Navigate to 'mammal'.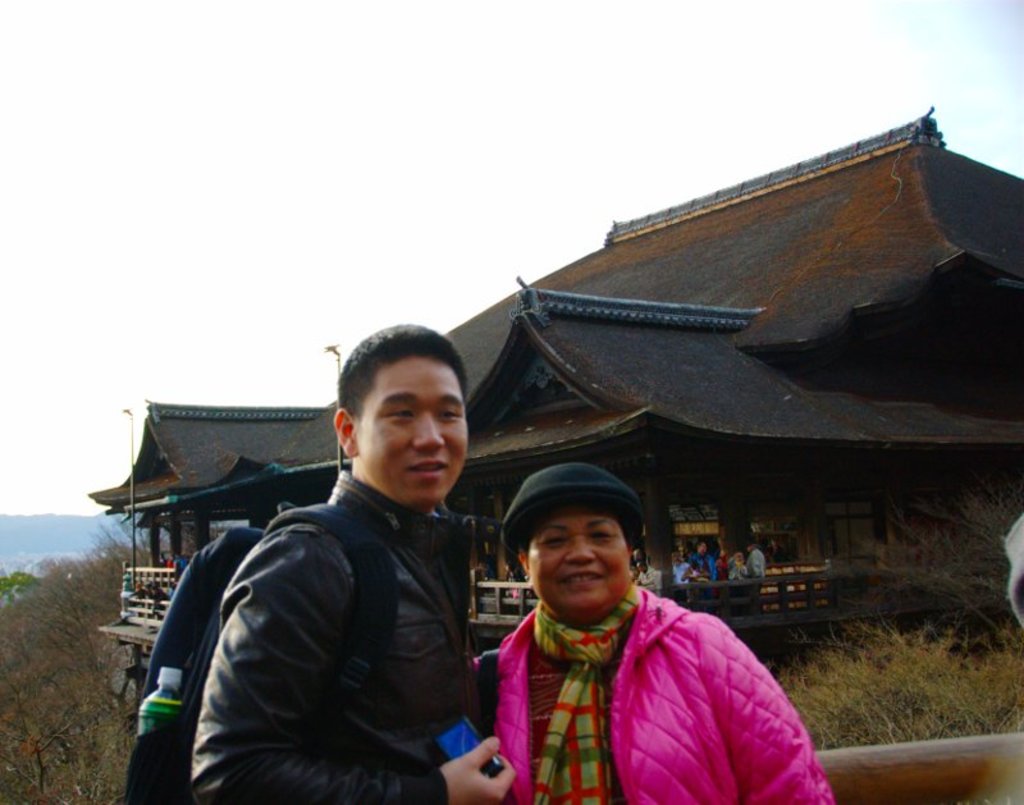
Navigation target: x1=160, y1=550, x2=172, y2=570.
